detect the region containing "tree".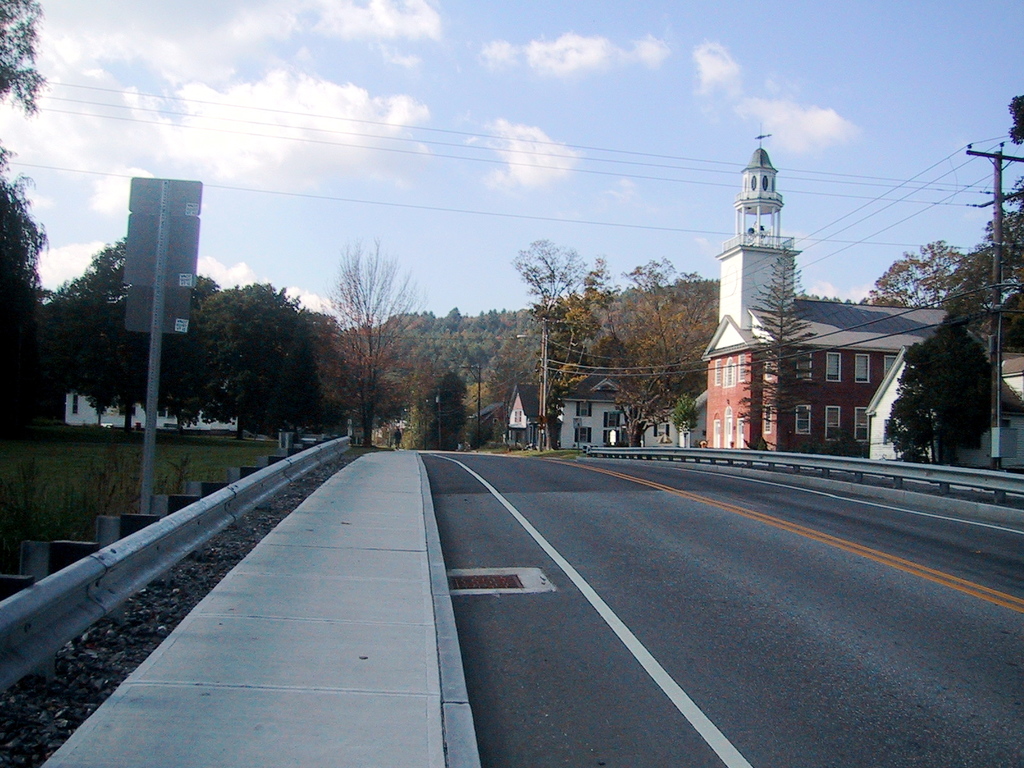
395 360 469 451.
